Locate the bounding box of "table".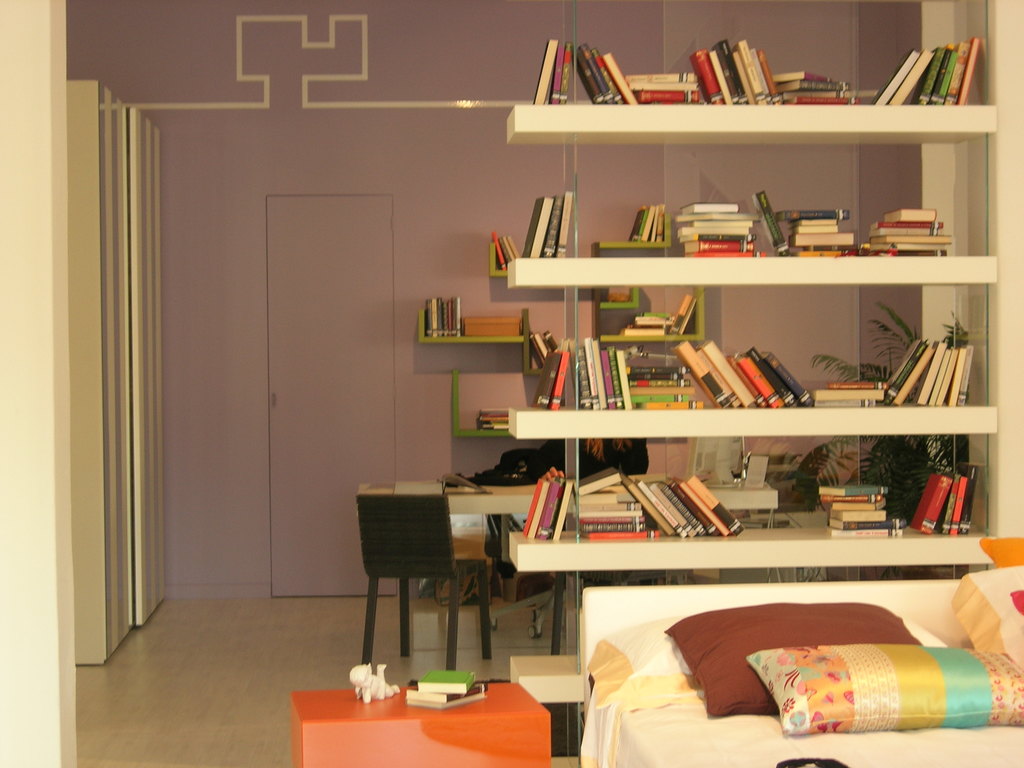
Bounding box: 360/484/780/598.
